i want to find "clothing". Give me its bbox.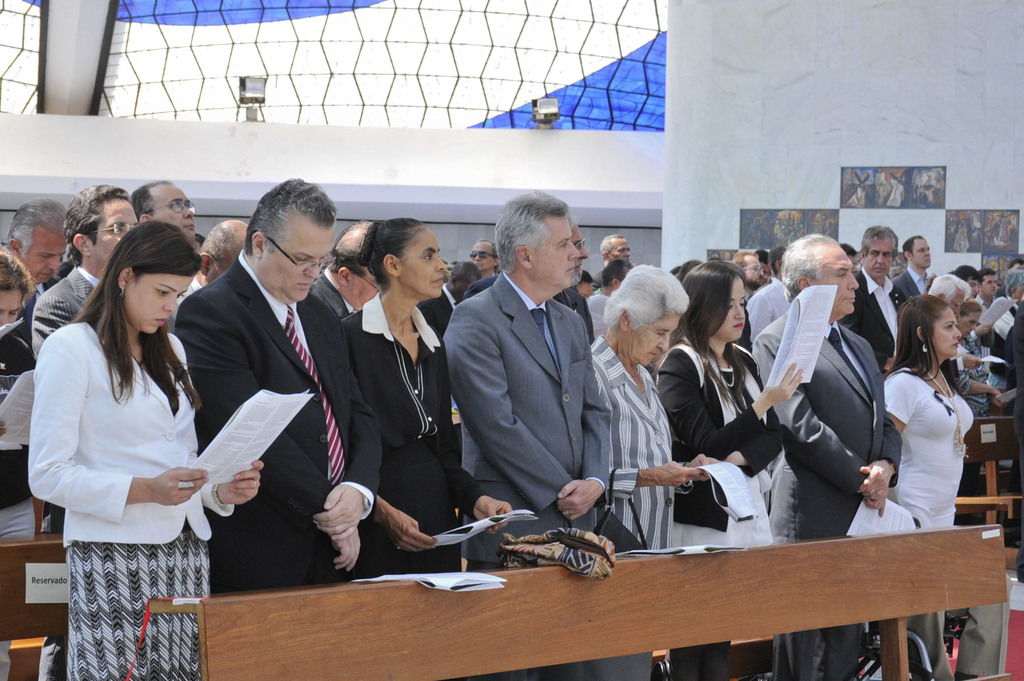
l=593, t=324, r=673, b=680.
